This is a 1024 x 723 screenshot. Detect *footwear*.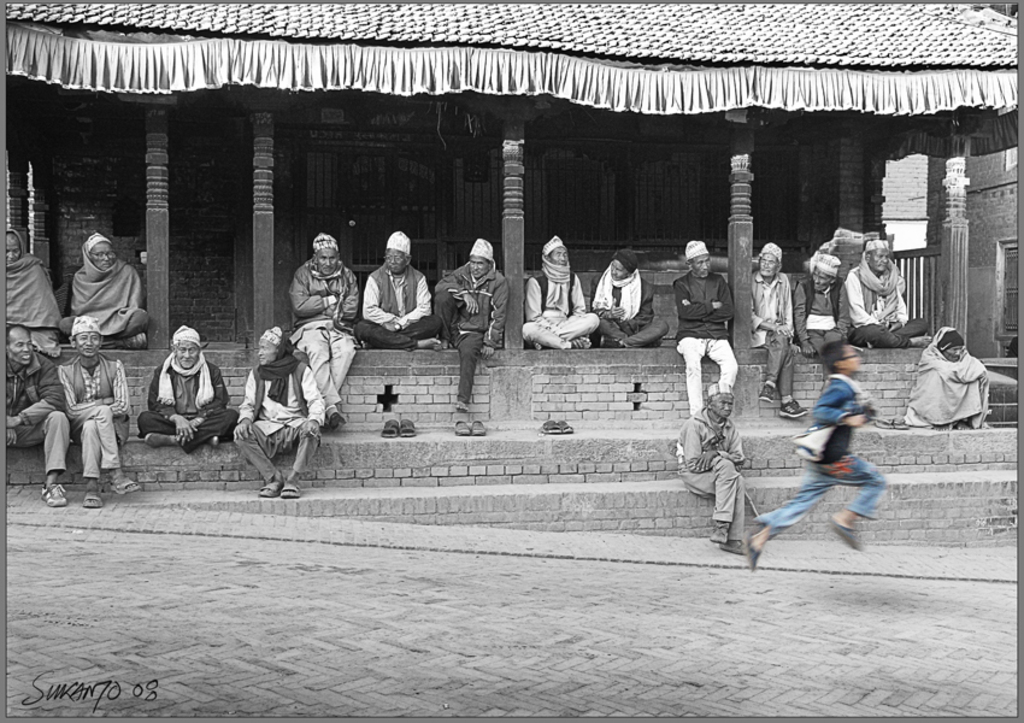
l=258, t=481, r=278, b=500.
